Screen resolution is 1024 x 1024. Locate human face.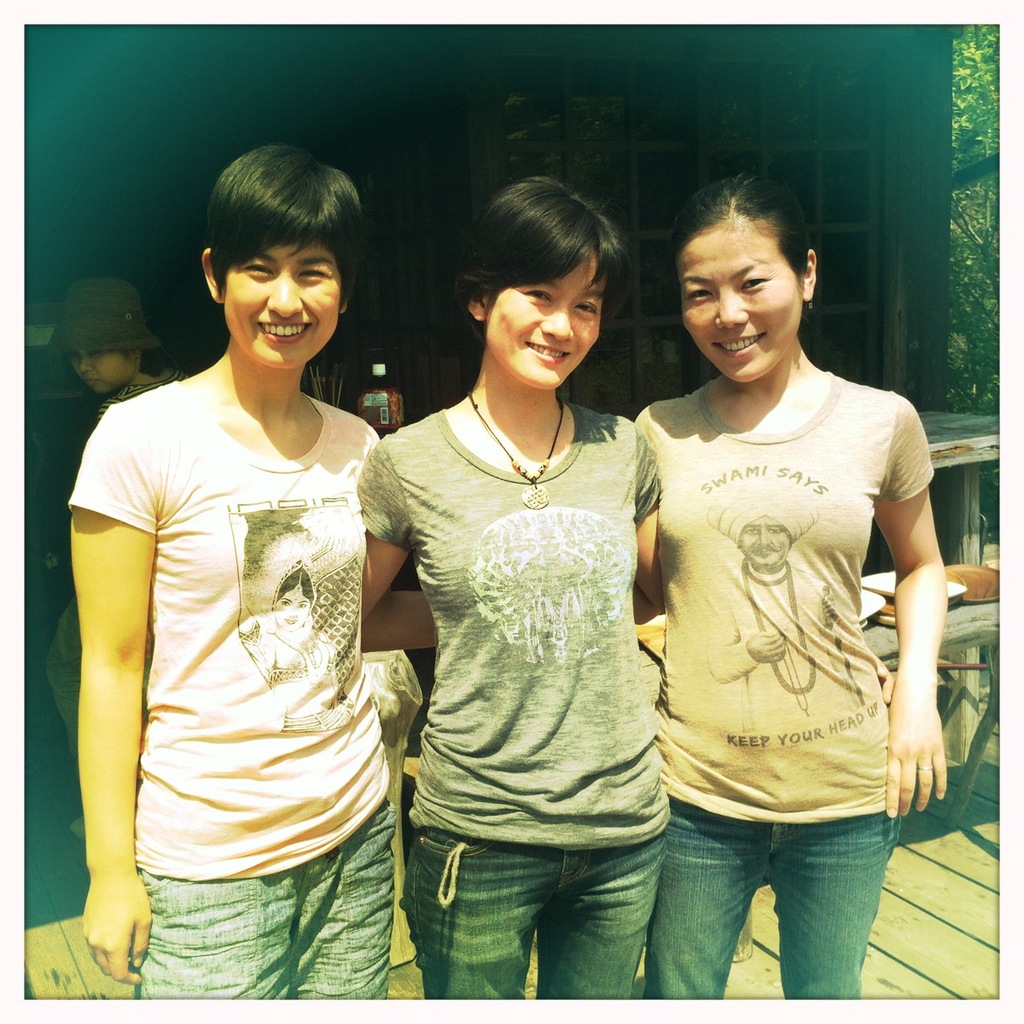
{"x1": 684, "y1": 228, "x2": 803, "y2": 381}.
